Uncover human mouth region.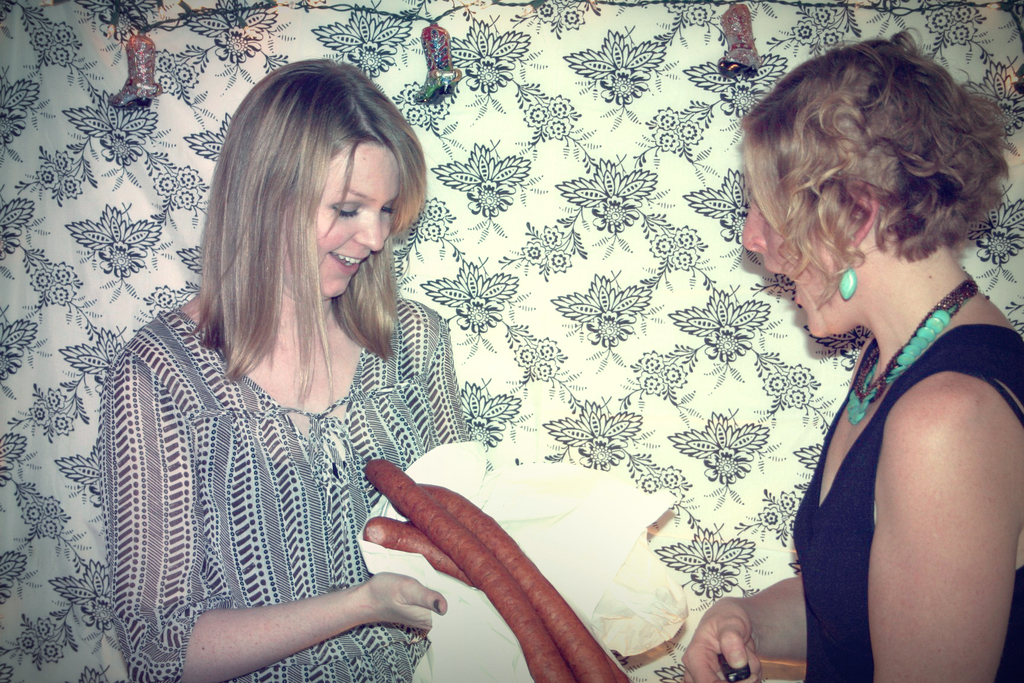
Uncovered: pyautogui.locateOnScreen(328, 253, 371, 277).
